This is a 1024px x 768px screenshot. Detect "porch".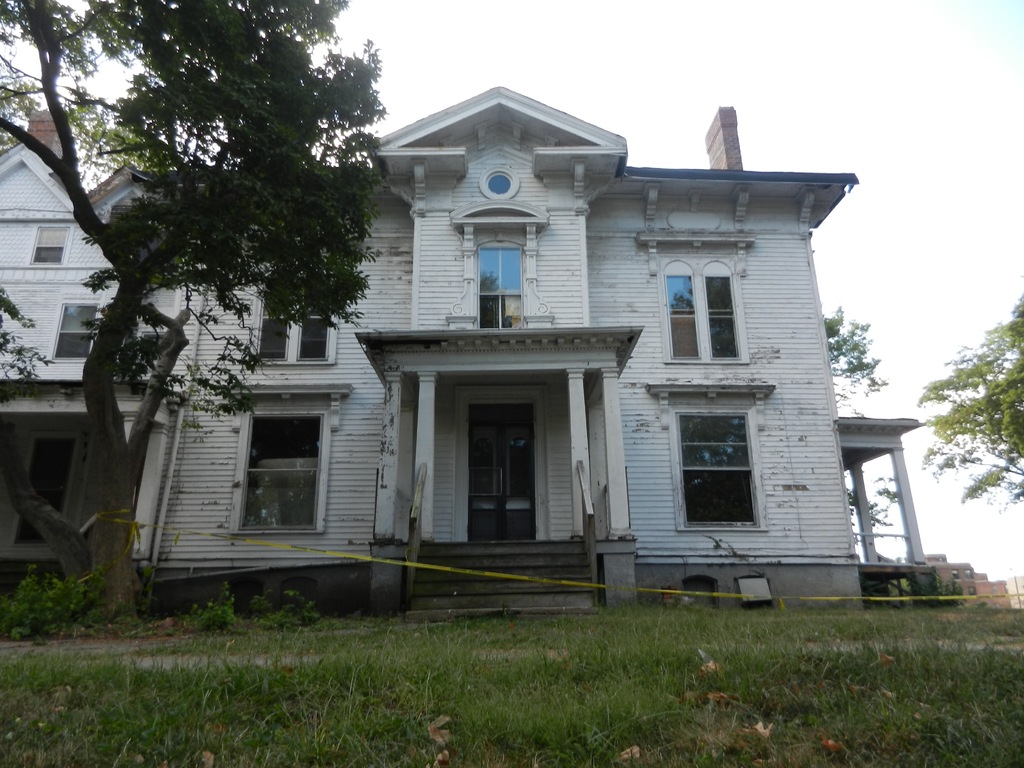
x1=397 y1=460 x2=607 y2=622.
